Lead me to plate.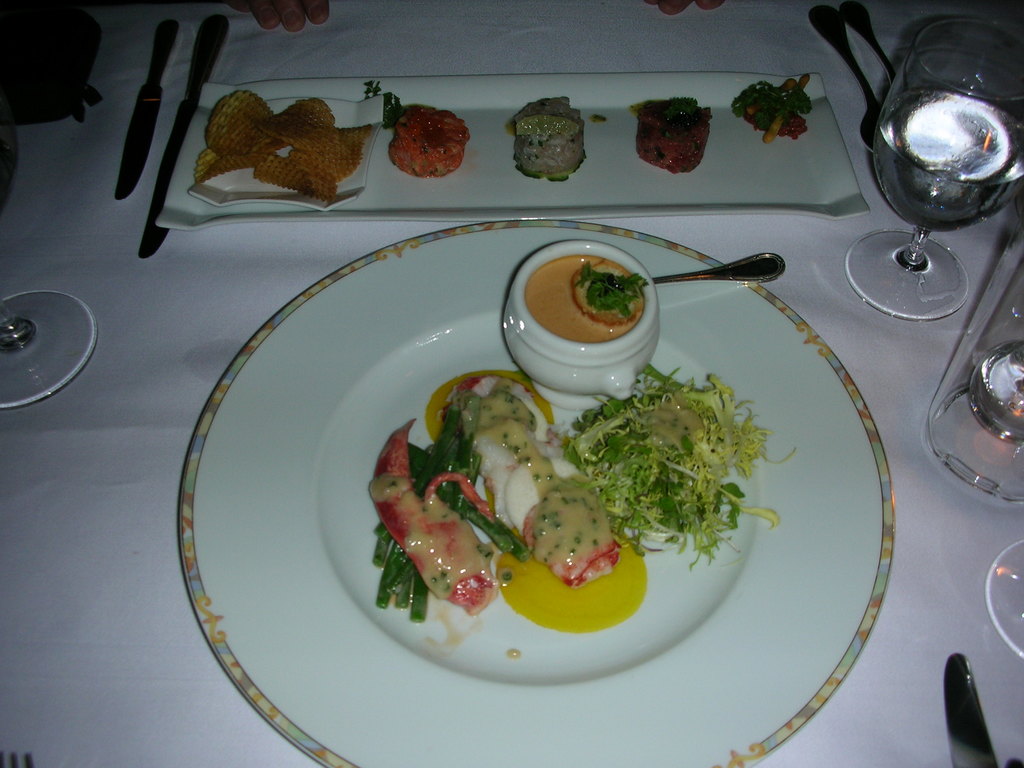
Lead to [x1=209, y1=207, x2=909, y2=747].
